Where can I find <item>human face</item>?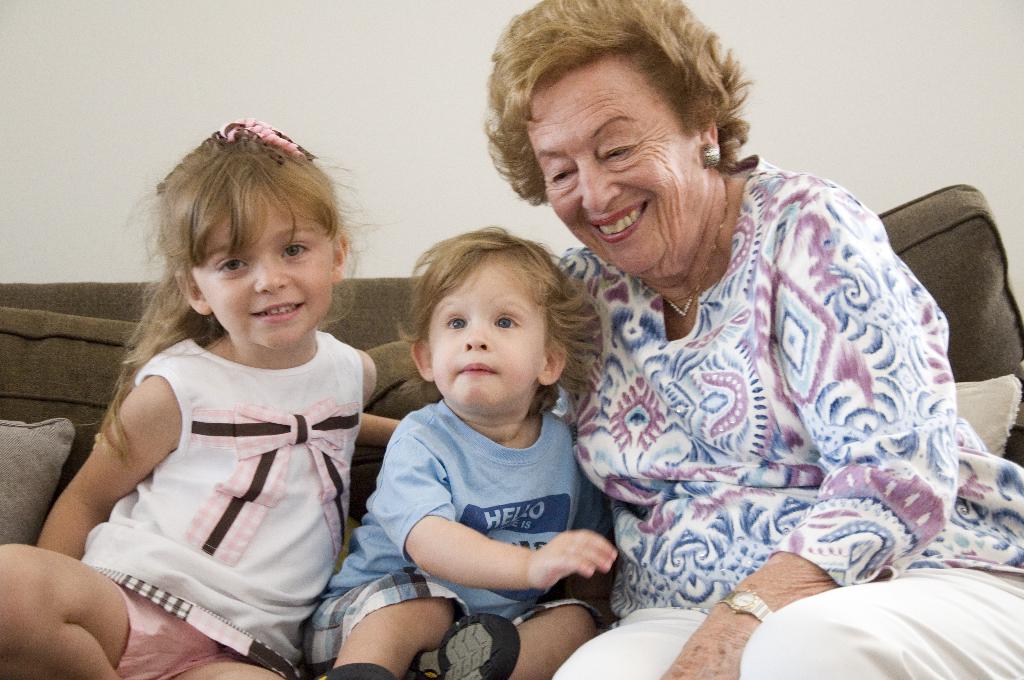
You can find it at BBox(525, 53, 703, 273).
